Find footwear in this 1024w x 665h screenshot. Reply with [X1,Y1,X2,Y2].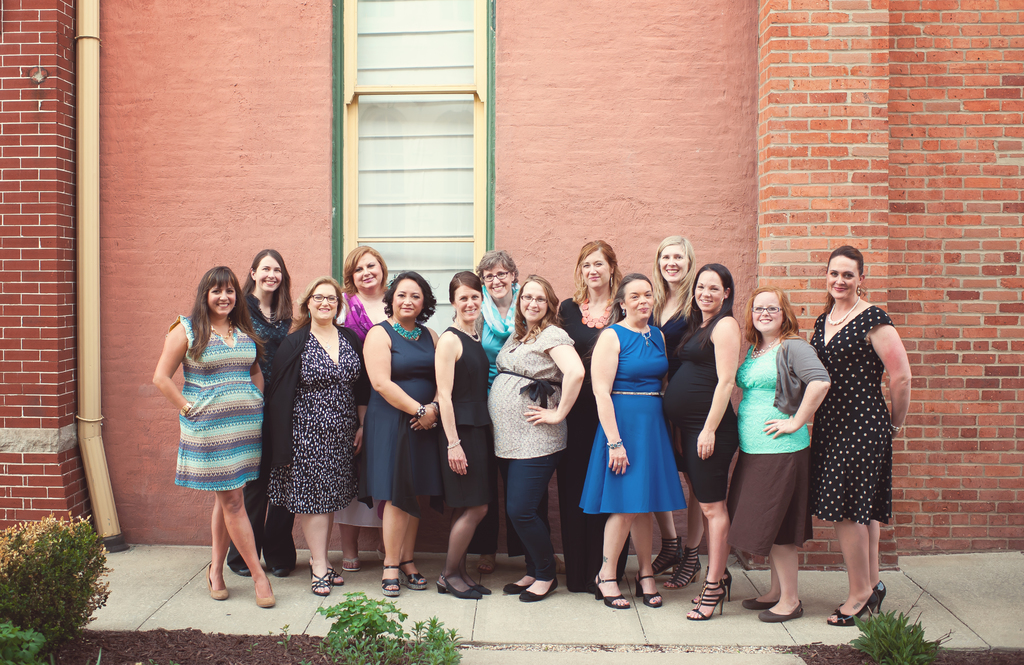
[377,547,383,562].
